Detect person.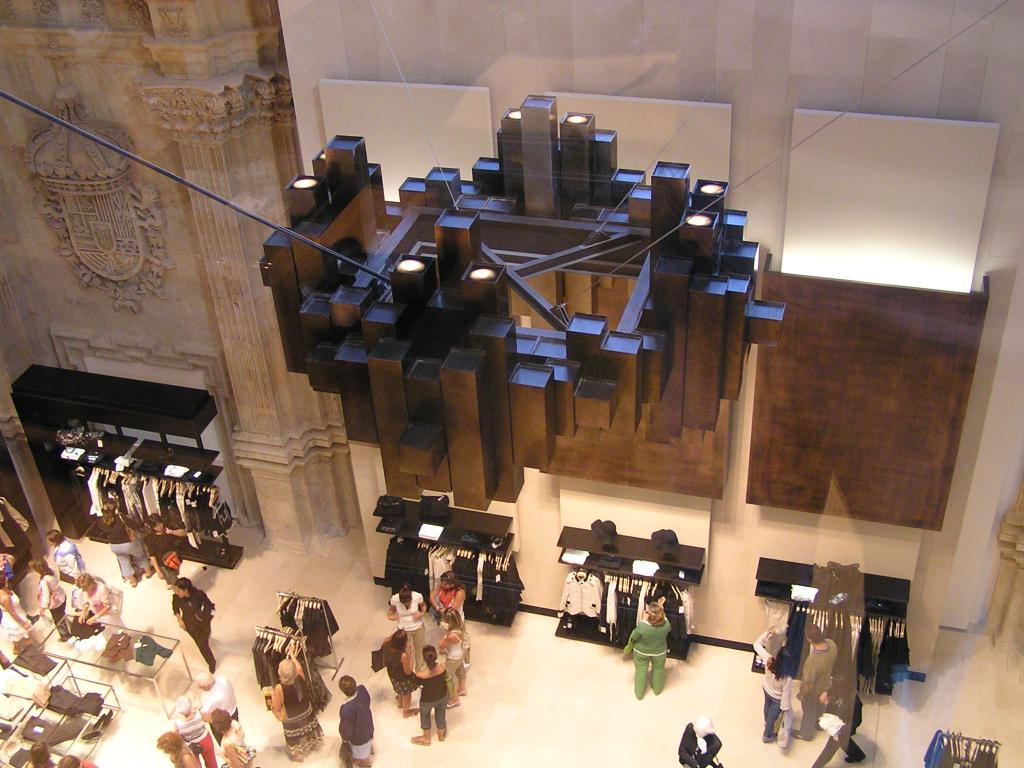
Detected at <region>381, 633, 418, 710</region>.
